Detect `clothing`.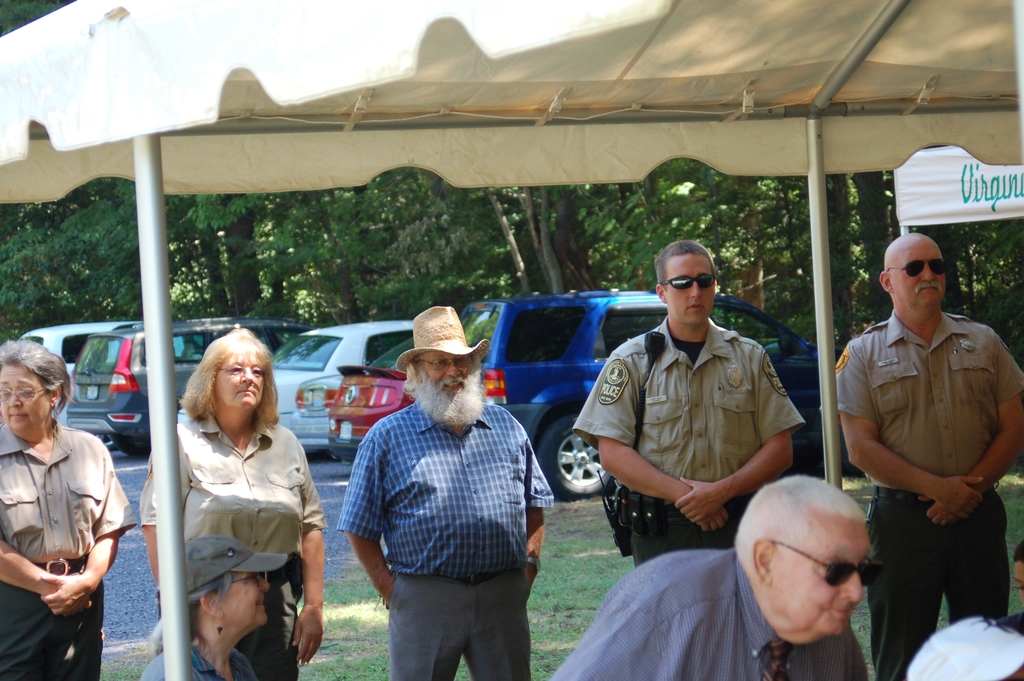
Detected at {"left": 337, "top": 398, "right": 559, "bottom": 574}.
